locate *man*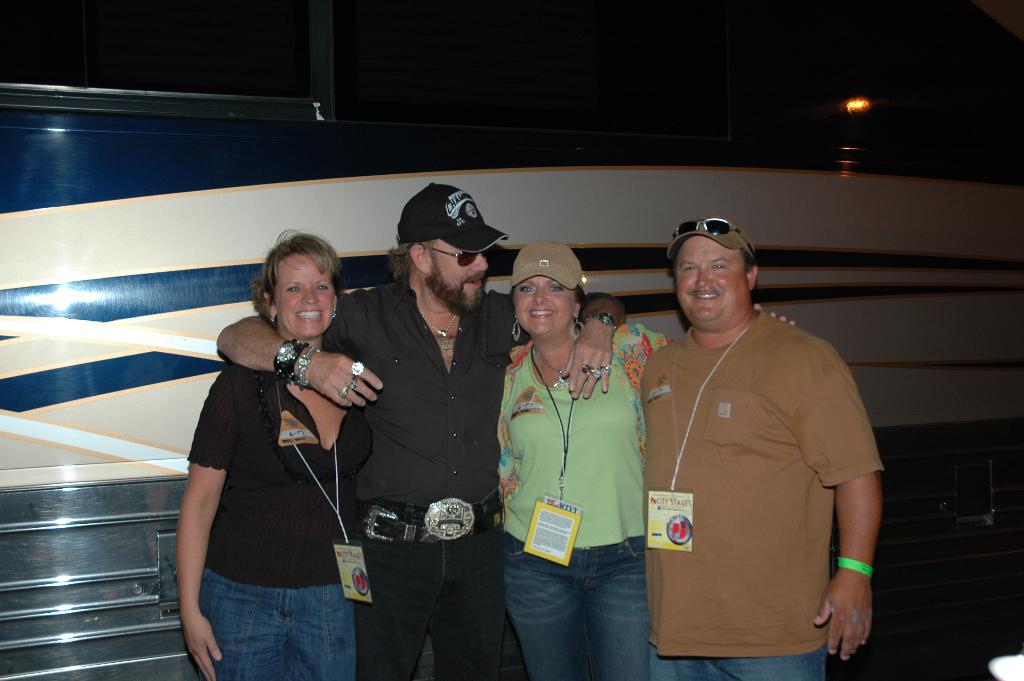
rect(635, 175, 880, 677)
